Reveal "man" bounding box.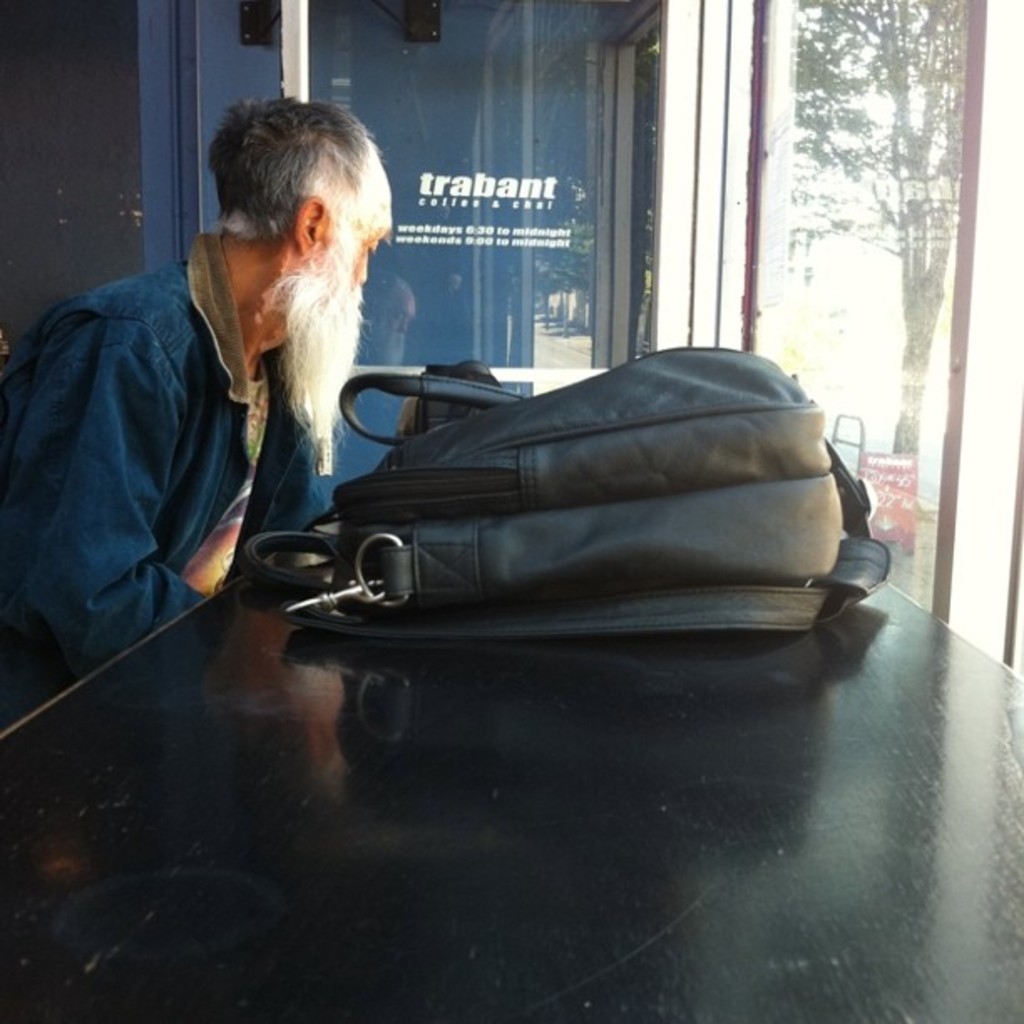
Revealed: [35, 95, 443, 736].
